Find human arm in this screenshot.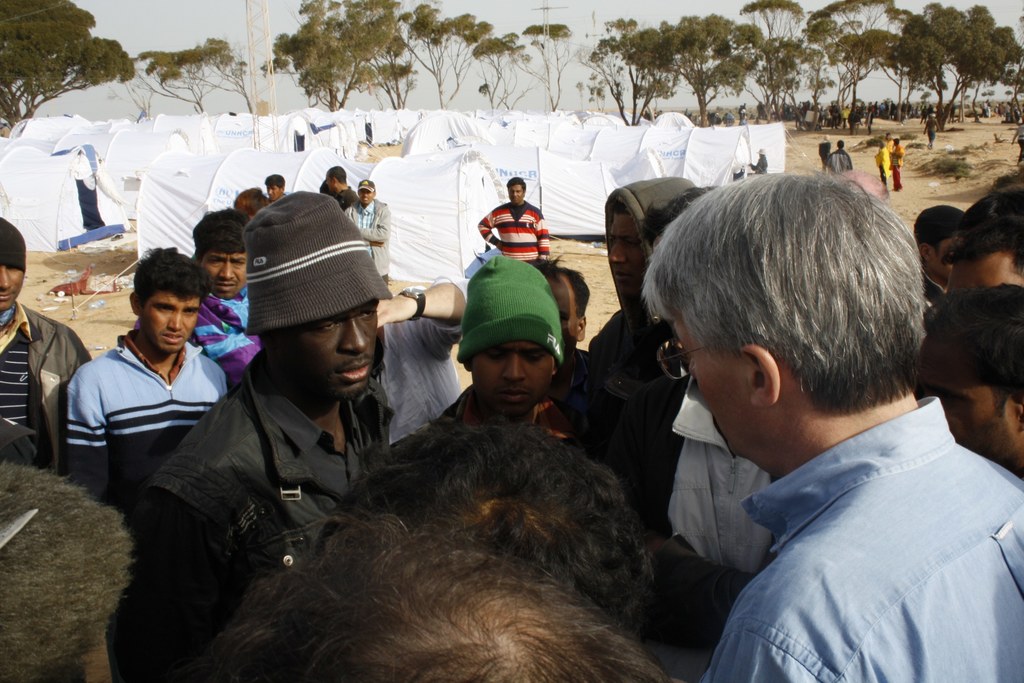
The bounding box for human arm is {"left": 475, "top": 204, "right": 497, "bottom": 252}.
